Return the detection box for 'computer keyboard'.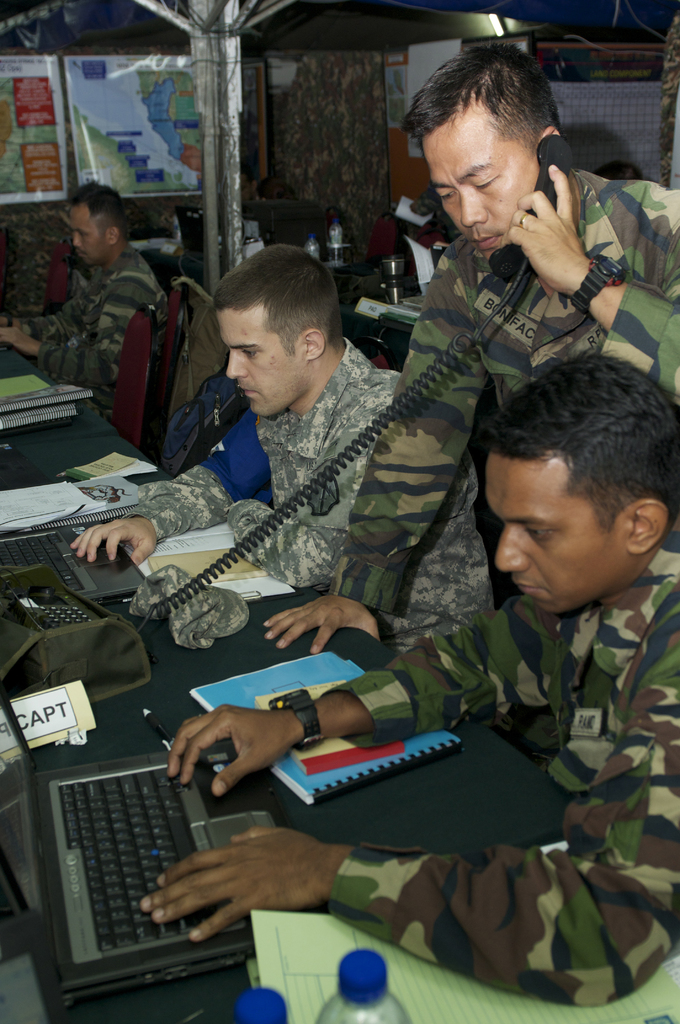
detection(0, 532, 84, 592).
